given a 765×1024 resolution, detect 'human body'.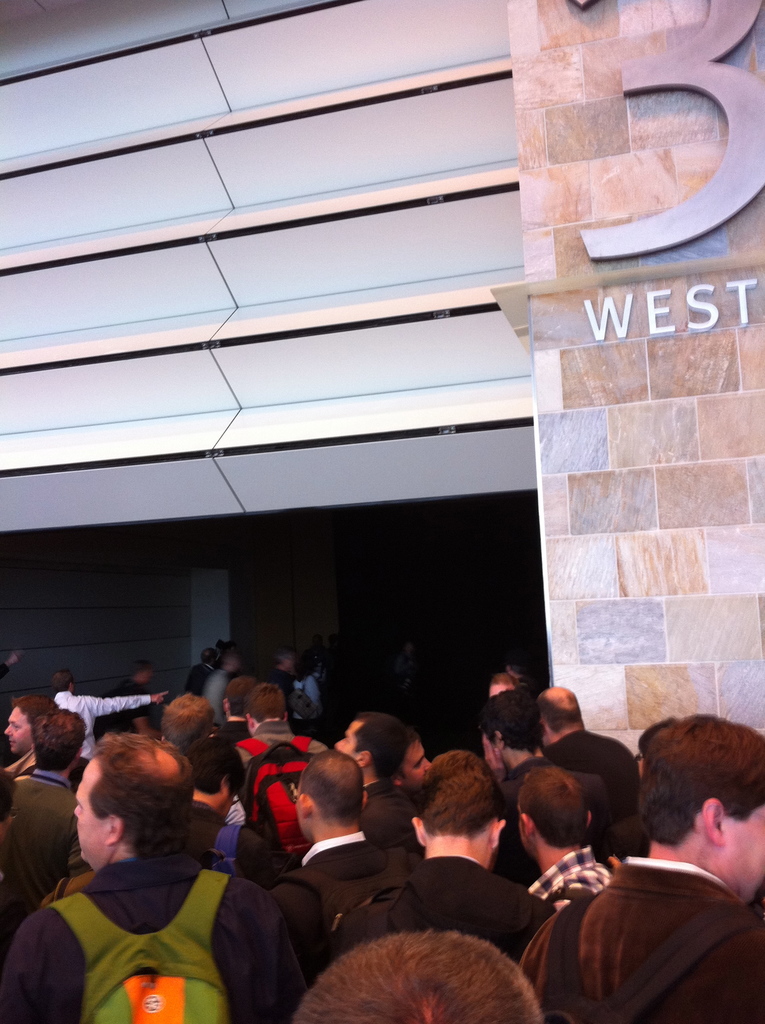
534 669 632 825.
